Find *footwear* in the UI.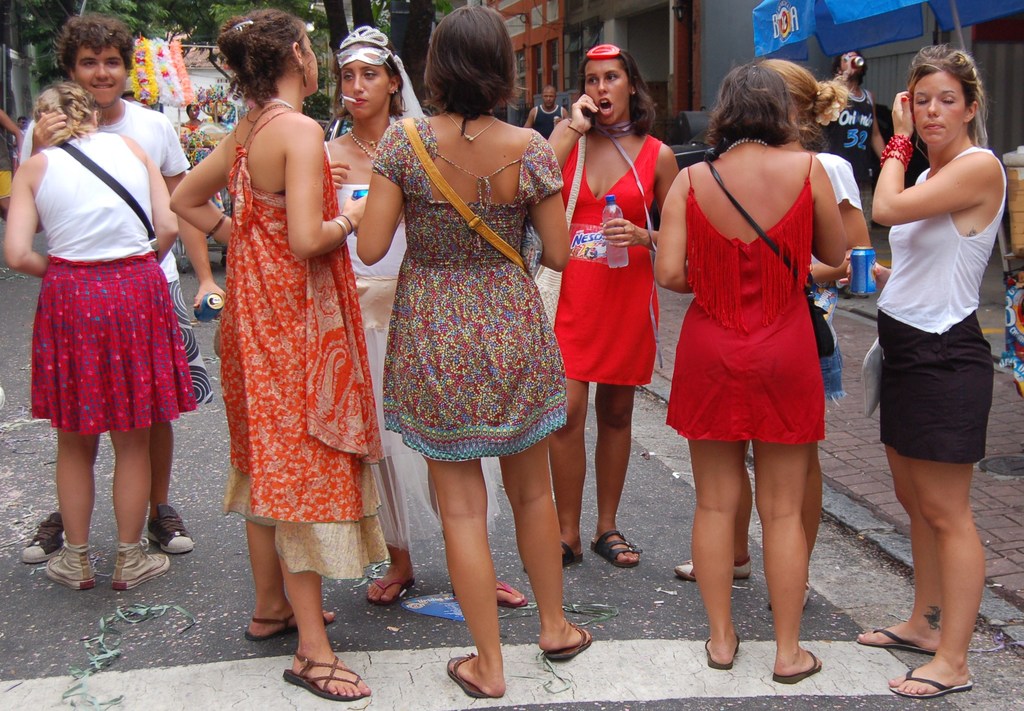
UI element at region(671, 556, 754, 580).
